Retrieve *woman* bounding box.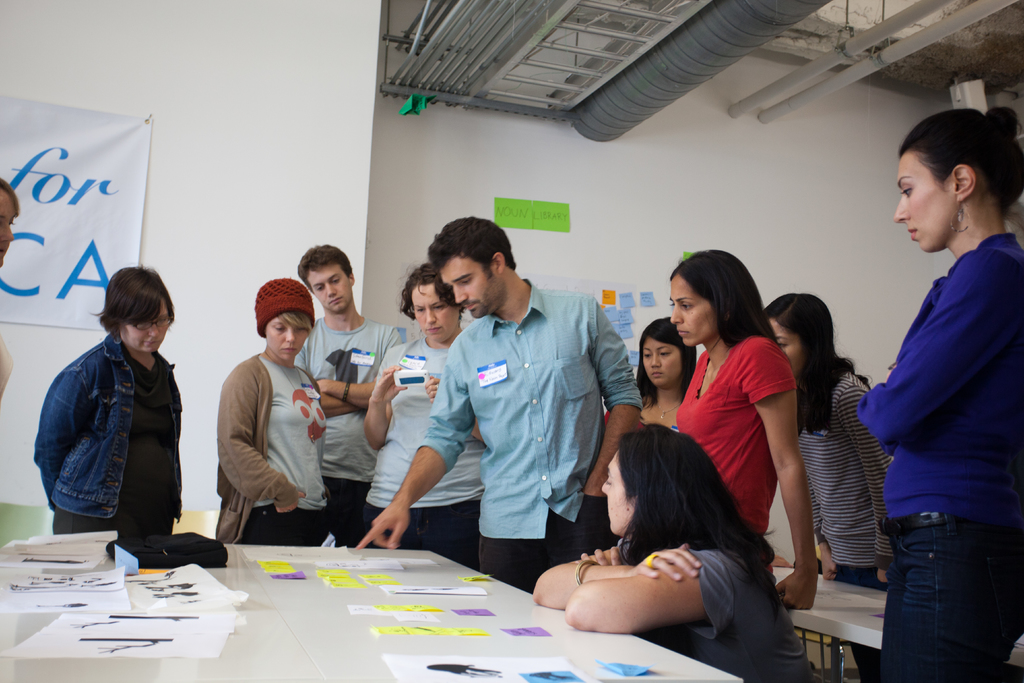
Bounding box: (left=762, top=289, right=893, bottom=586).
